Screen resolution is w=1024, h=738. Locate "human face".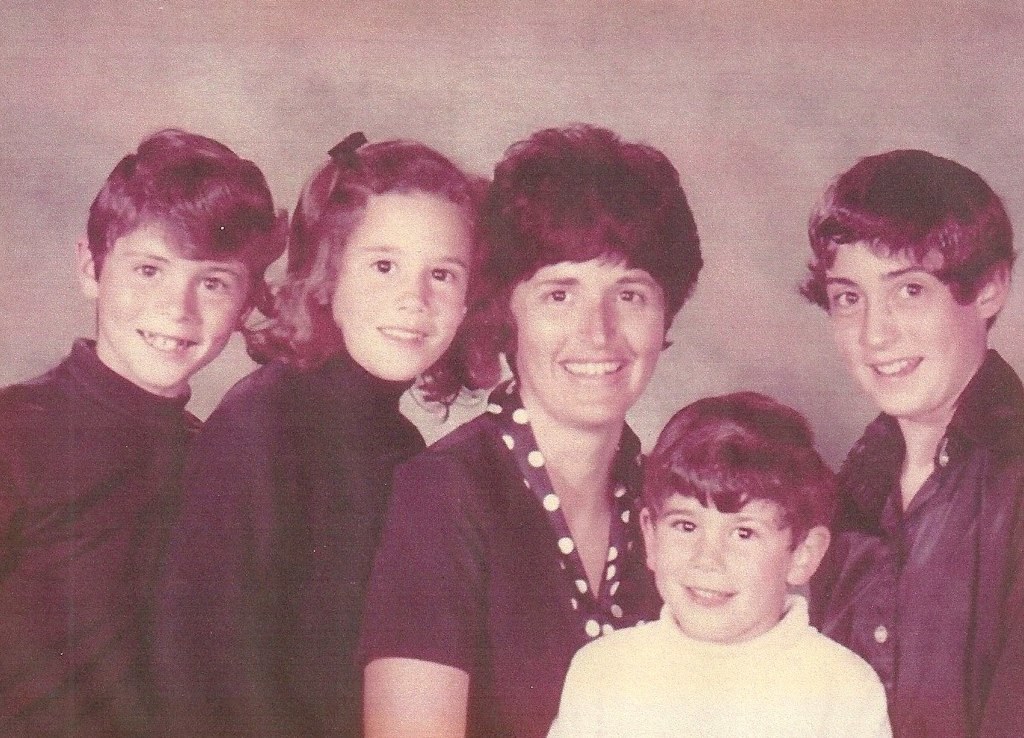
107/213/251/385.
